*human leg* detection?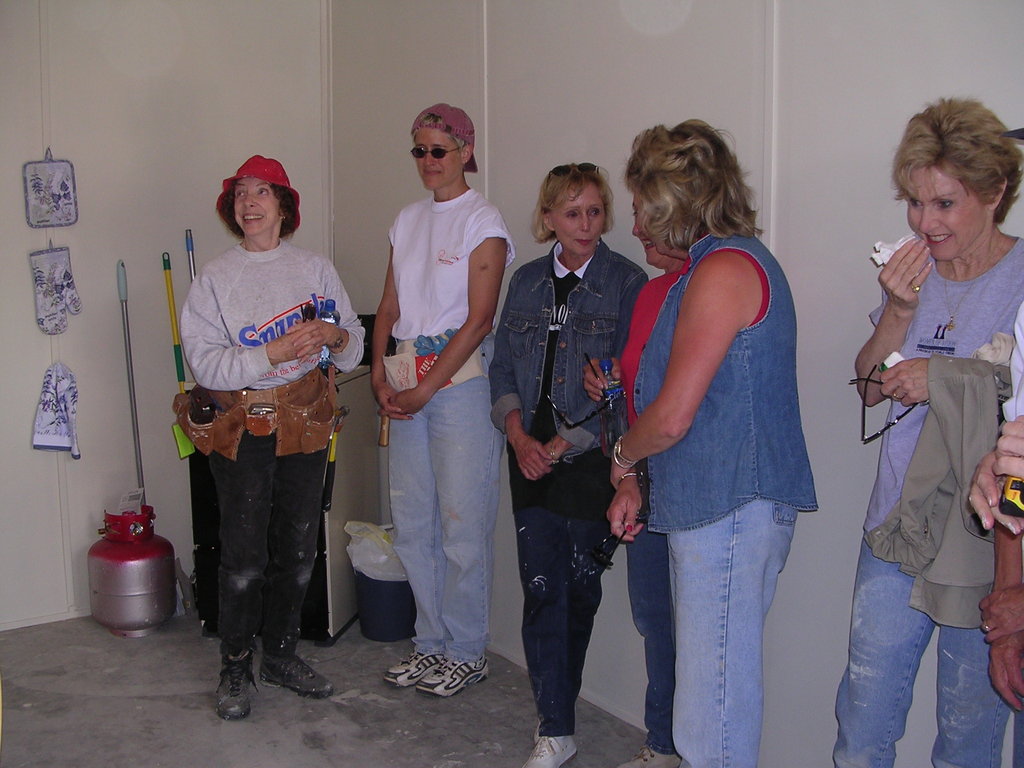
BBox(392, 405, 445, 687)
